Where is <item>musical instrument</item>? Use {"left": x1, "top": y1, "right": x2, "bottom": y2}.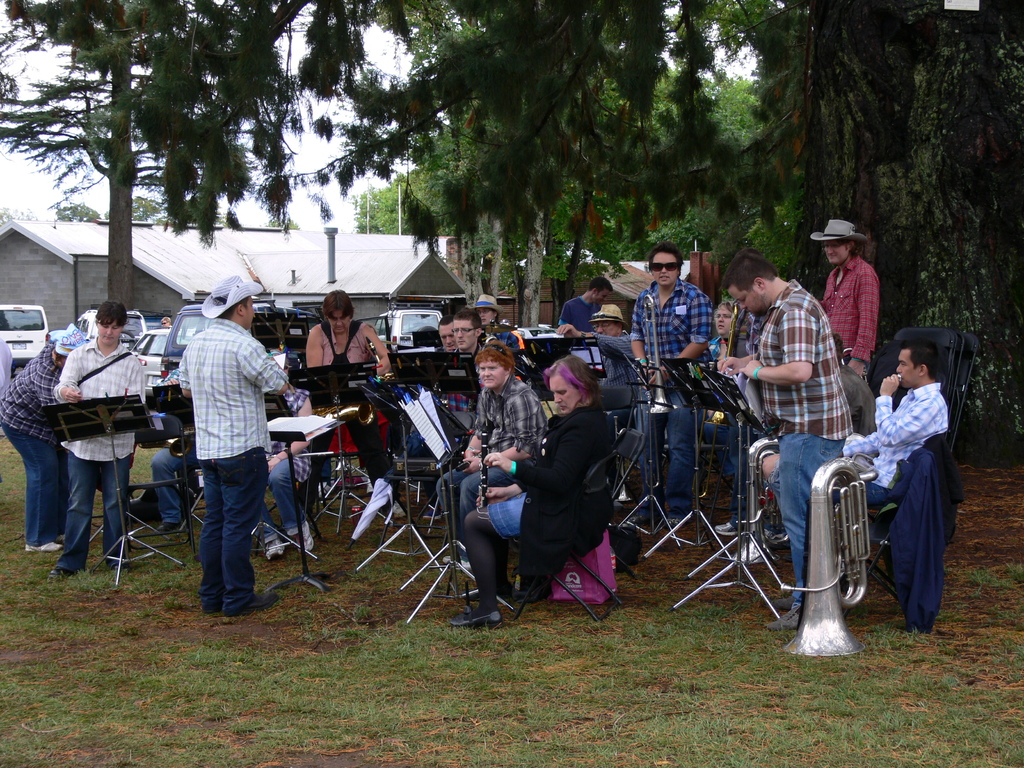
{"left": 477, "top": 421, "right": 490, "bottom": 516}.
